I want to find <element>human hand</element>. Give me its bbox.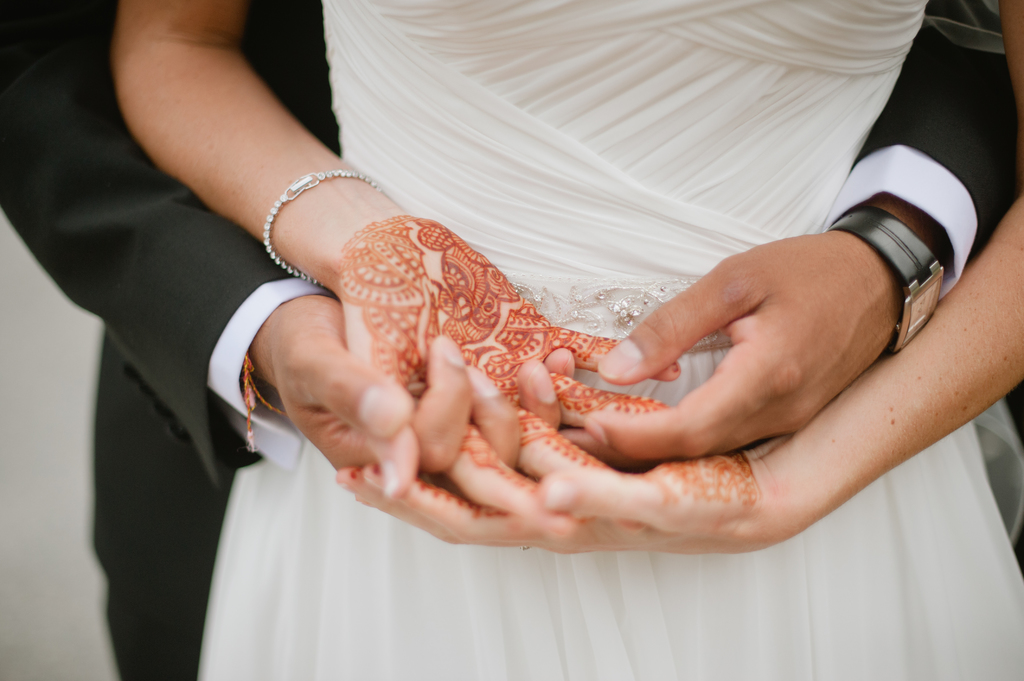
region(557, 234, 895, 474).
